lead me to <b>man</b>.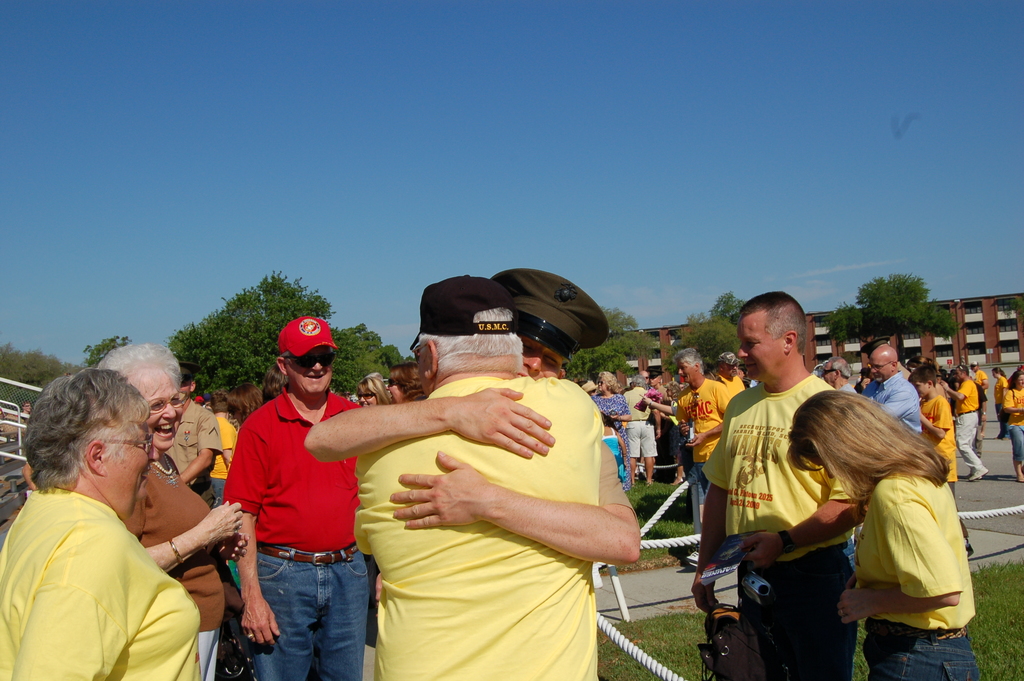
Lead to 356 274 639 680.
